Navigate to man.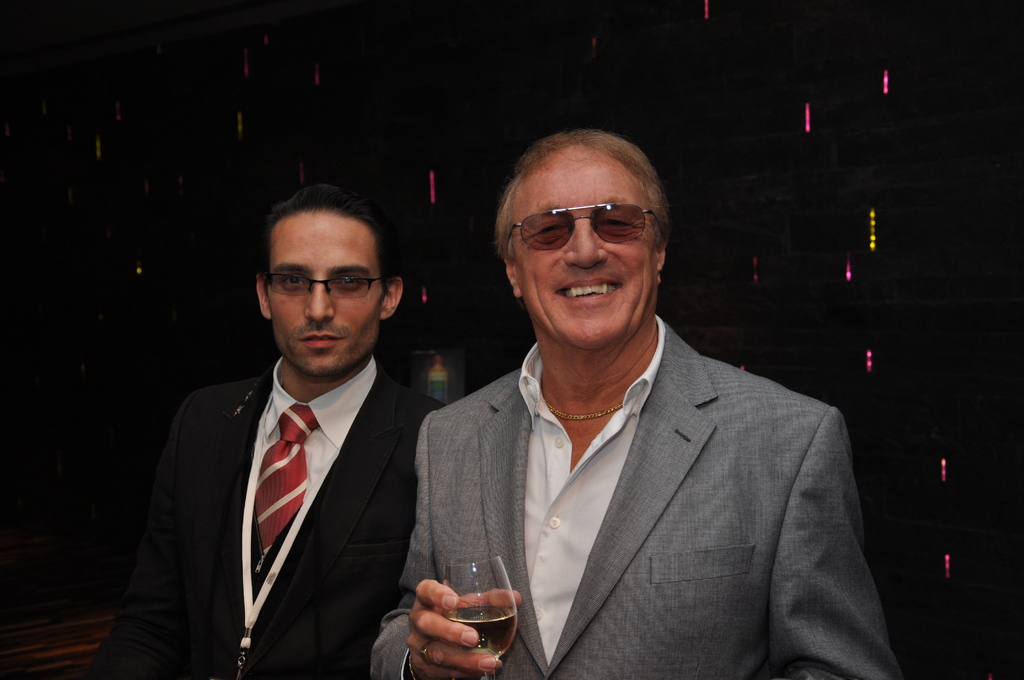
Navigation target: [x1=96, y1=179, x2=456, y2=679].
